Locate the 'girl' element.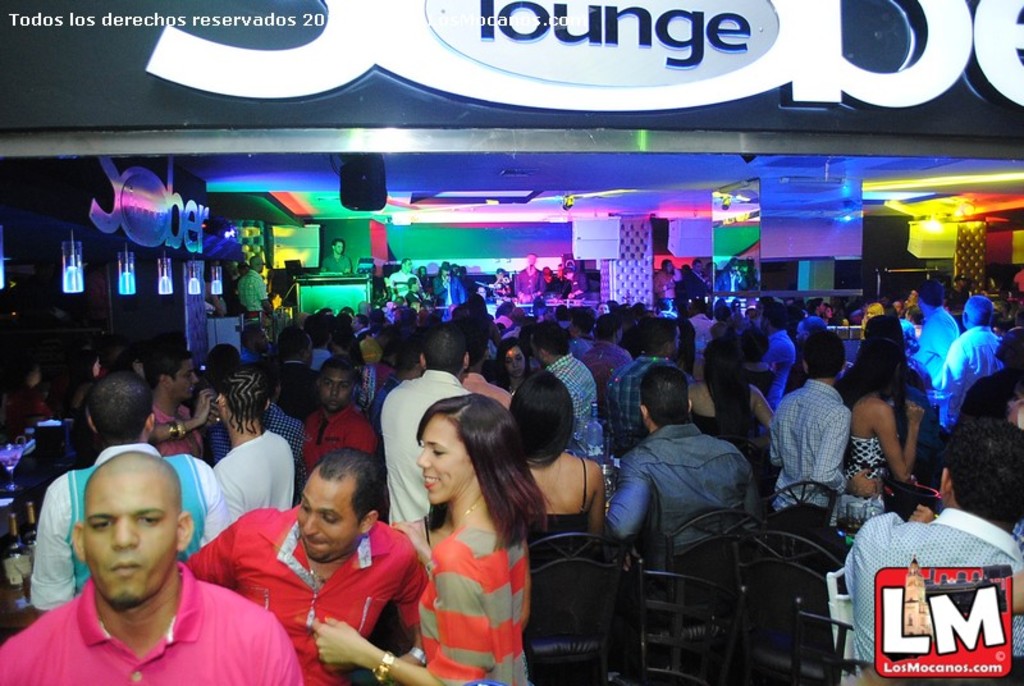
Element bbox: 297,397,552,685.
